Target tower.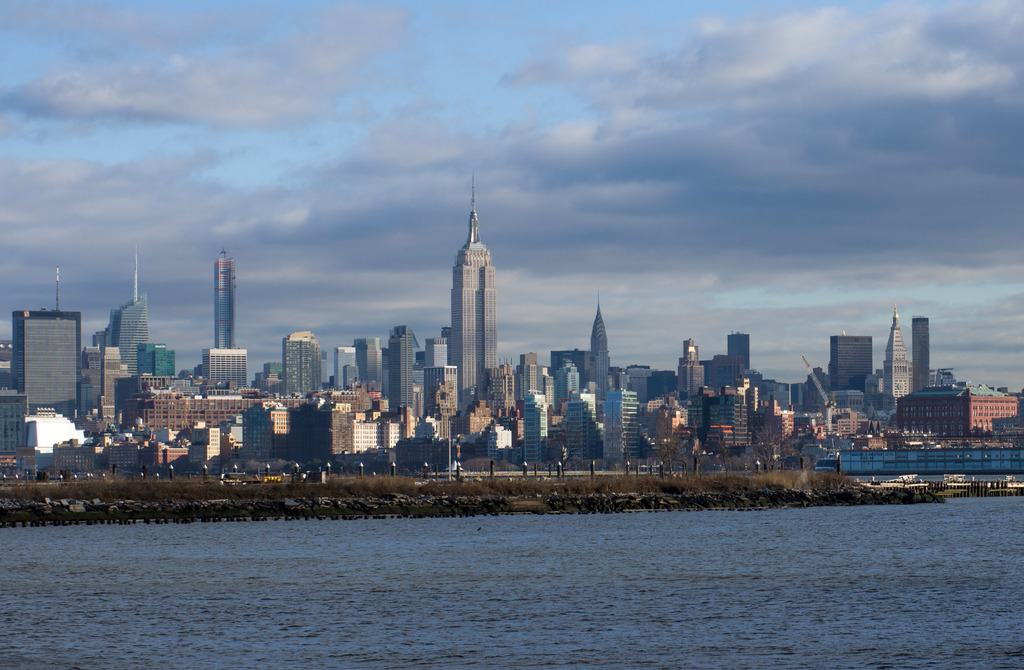
Target region: box=[451, 168, 495, 423].
